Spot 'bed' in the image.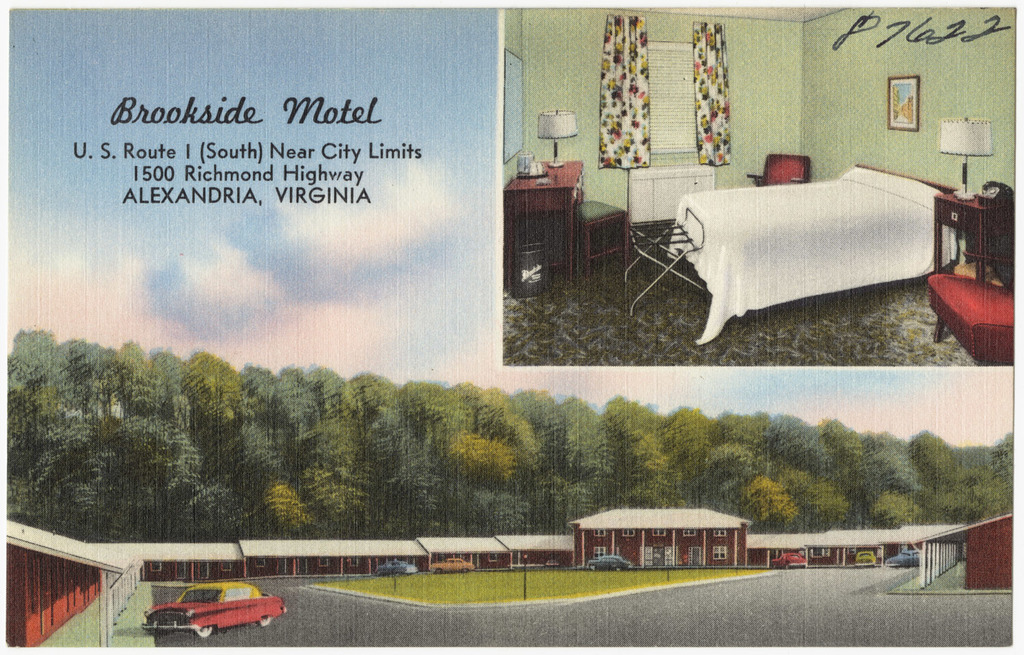
'bed' found at 649,135,984,355.
